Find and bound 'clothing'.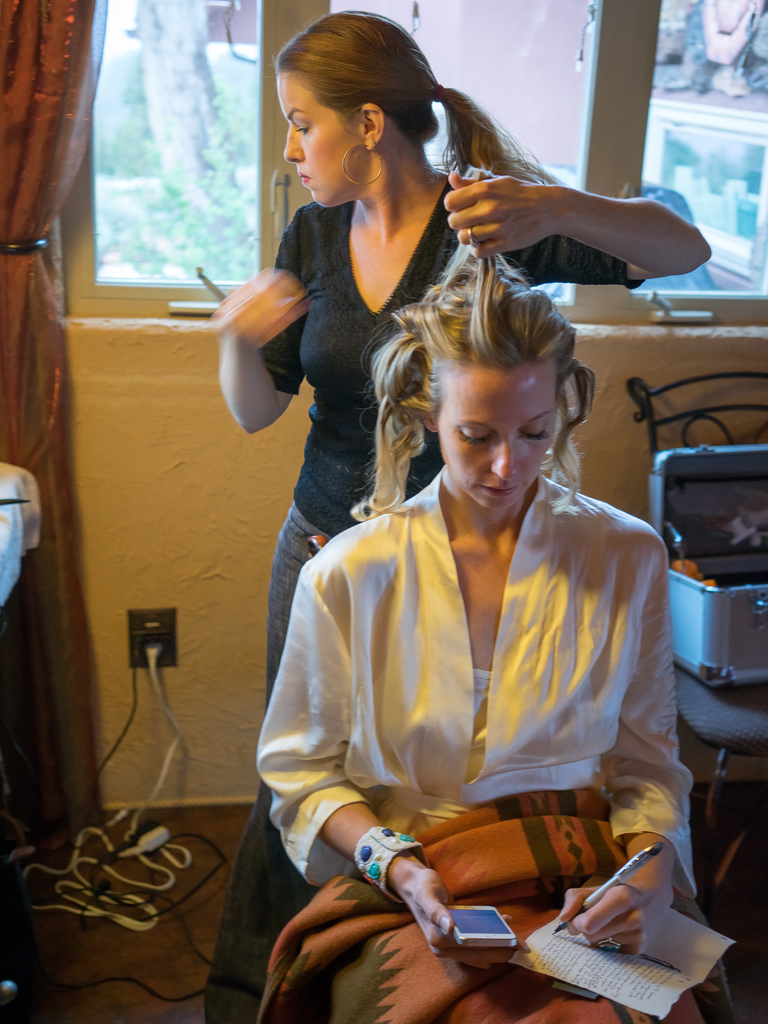
Bound: 250, 463, 701, 892.
